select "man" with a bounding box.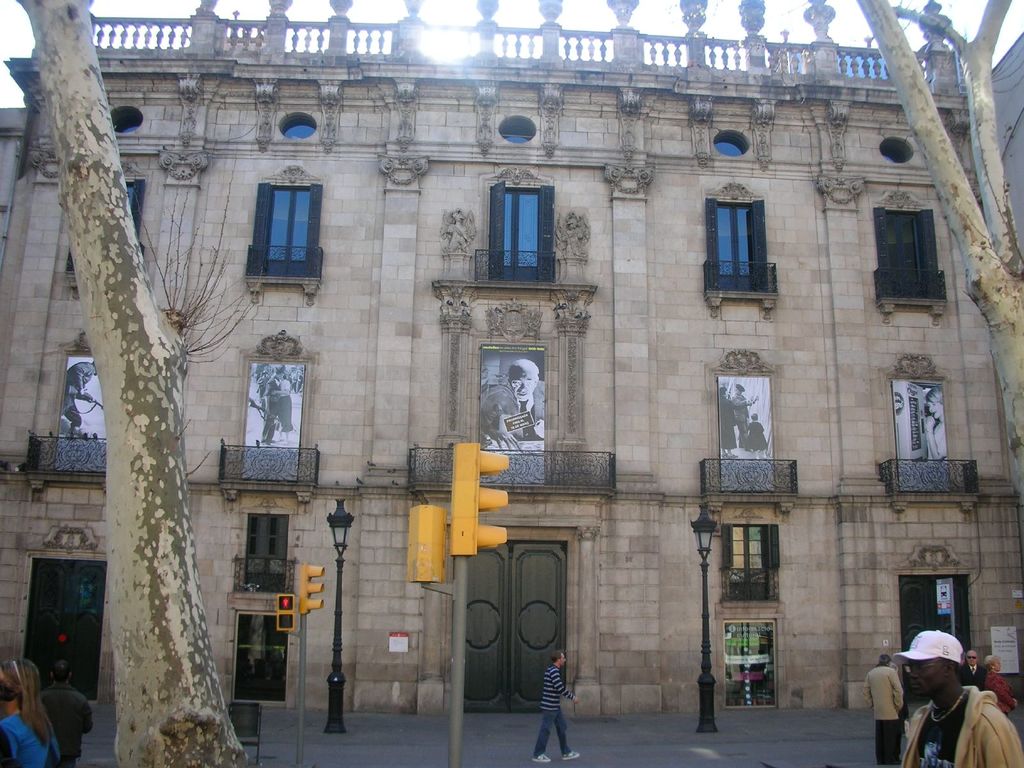
964/648/985/691.
